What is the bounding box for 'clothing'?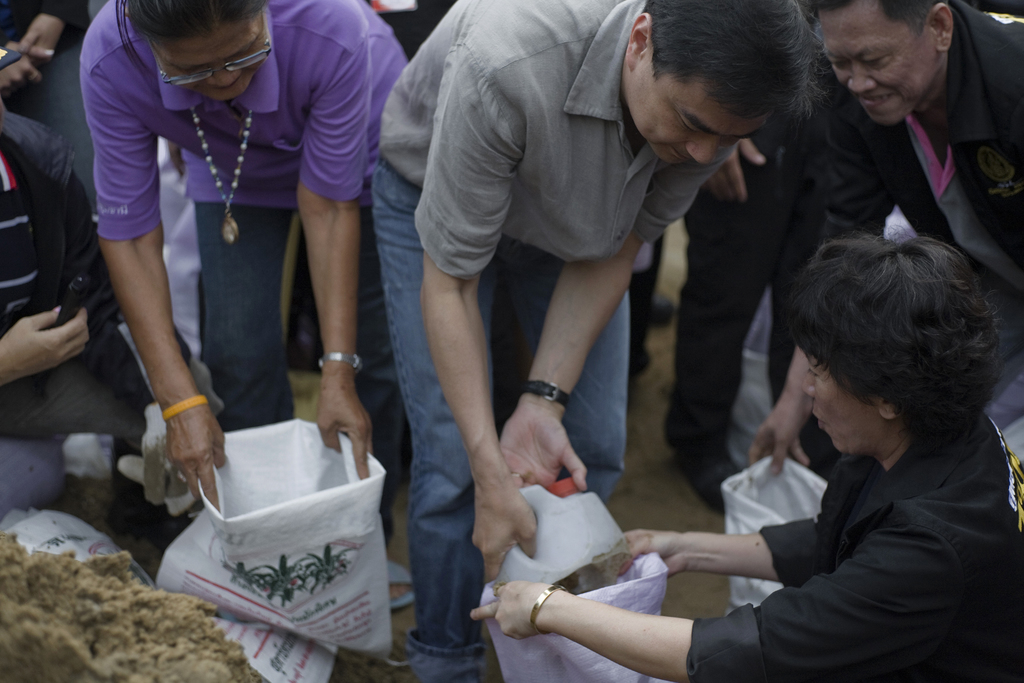
[74,0,406,539].
